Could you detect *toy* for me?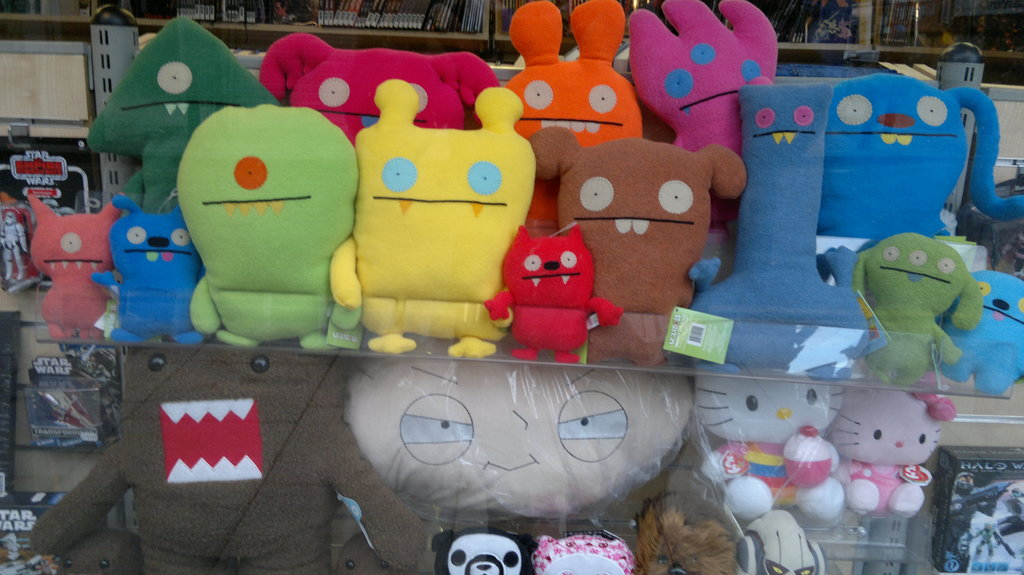
Detection result: left=507, top=0, right=639, bottom=130.
